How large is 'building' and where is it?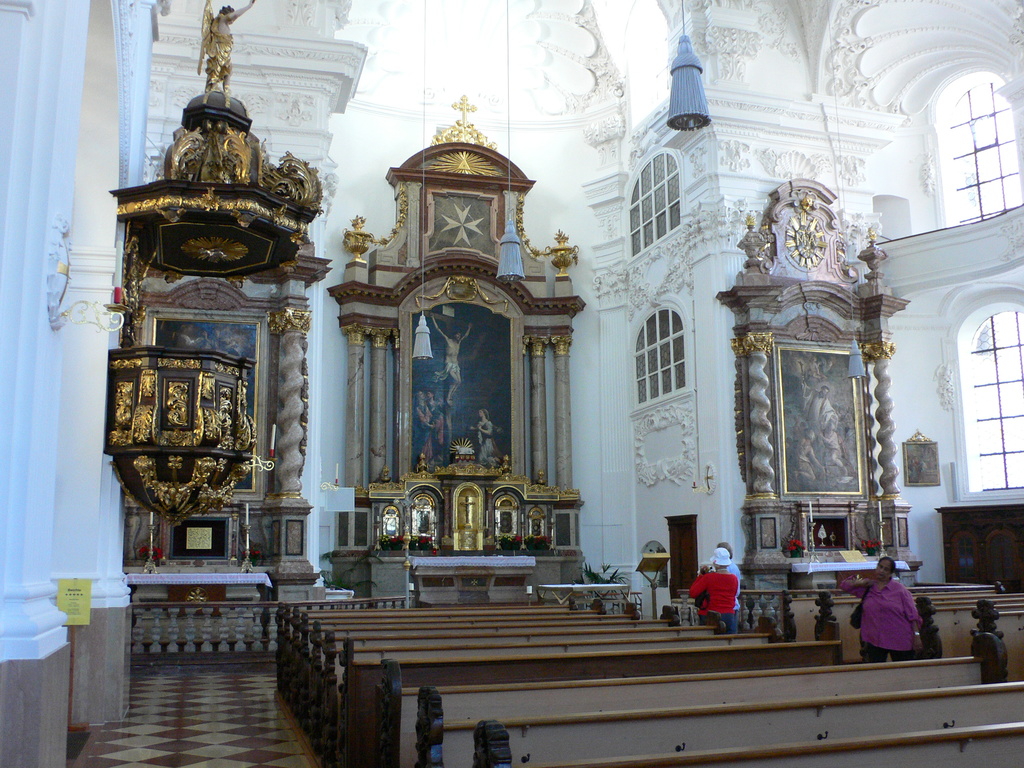
Bounding box: (x1=0, y1=0, x2=1023, y2=767).
